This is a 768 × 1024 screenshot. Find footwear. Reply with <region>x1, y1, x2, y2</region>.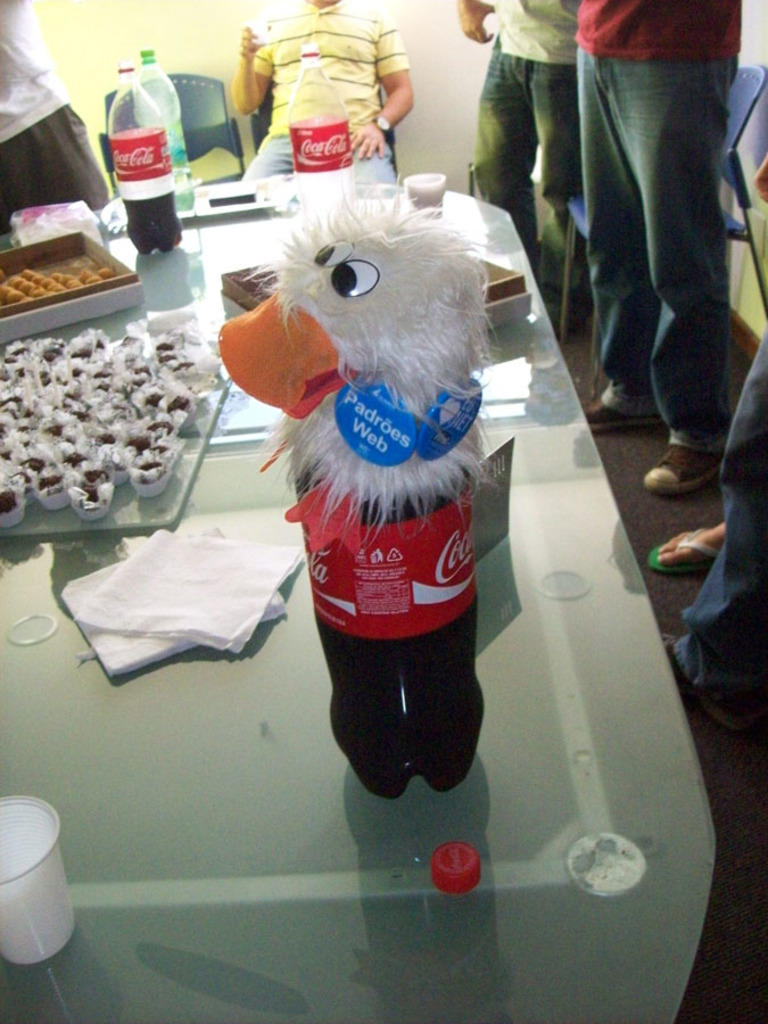
<region>565, 397, 672, 431</region>.
